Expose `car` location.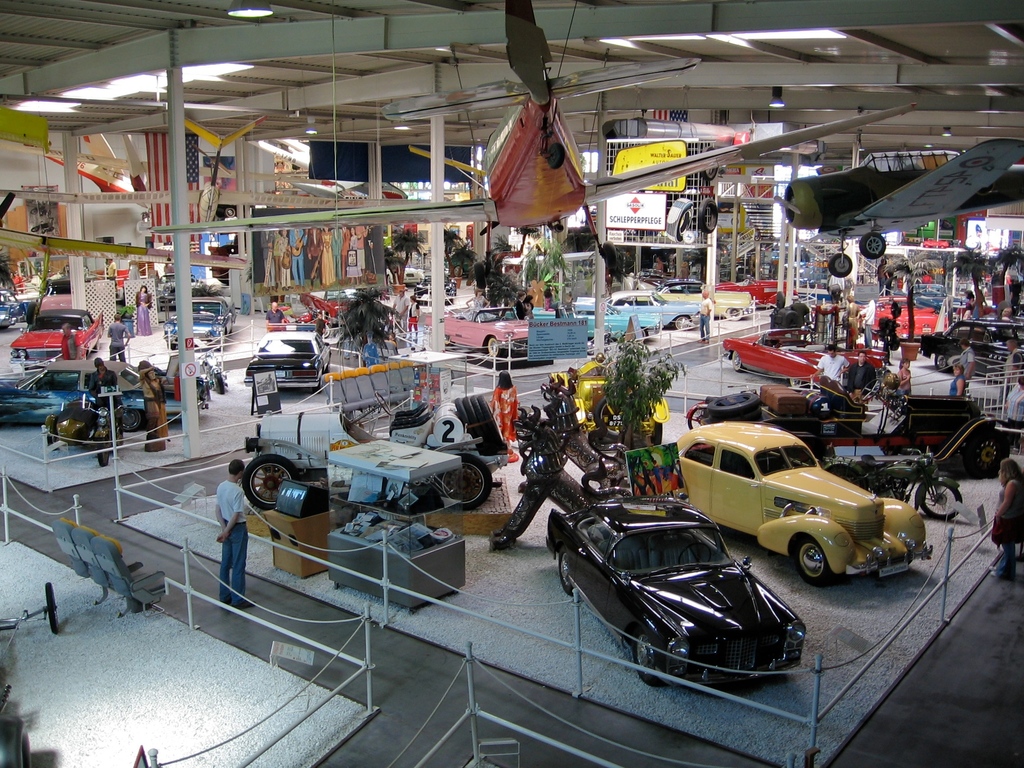
Exposed at {"x1": 245, "y1": 326, "x2": 332, "y2": 397}.
